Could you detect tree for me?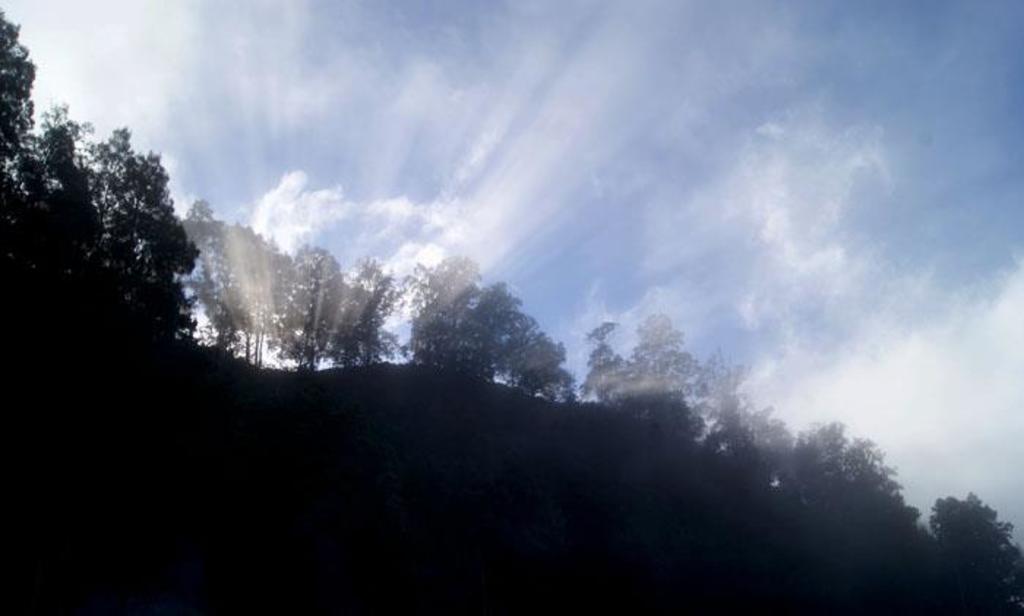
Detection result: pyautogui.locateOnScreen(521, 322, 576, 399).
